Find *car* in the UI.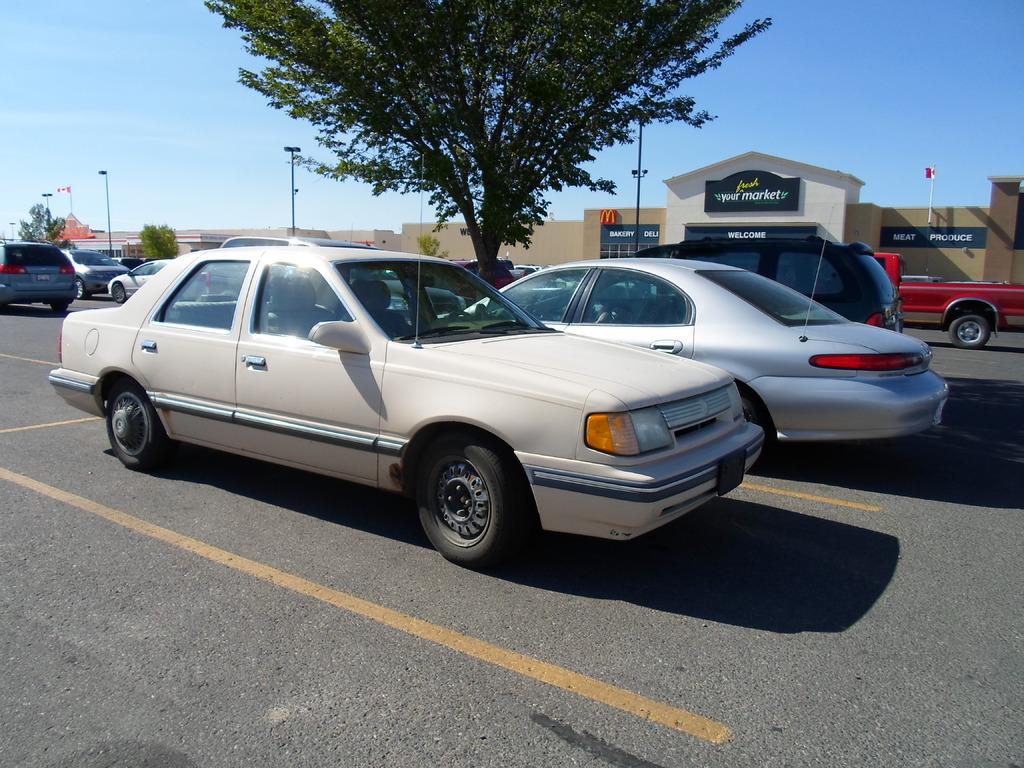
UI element at detection(109, 259, 225, 296).
